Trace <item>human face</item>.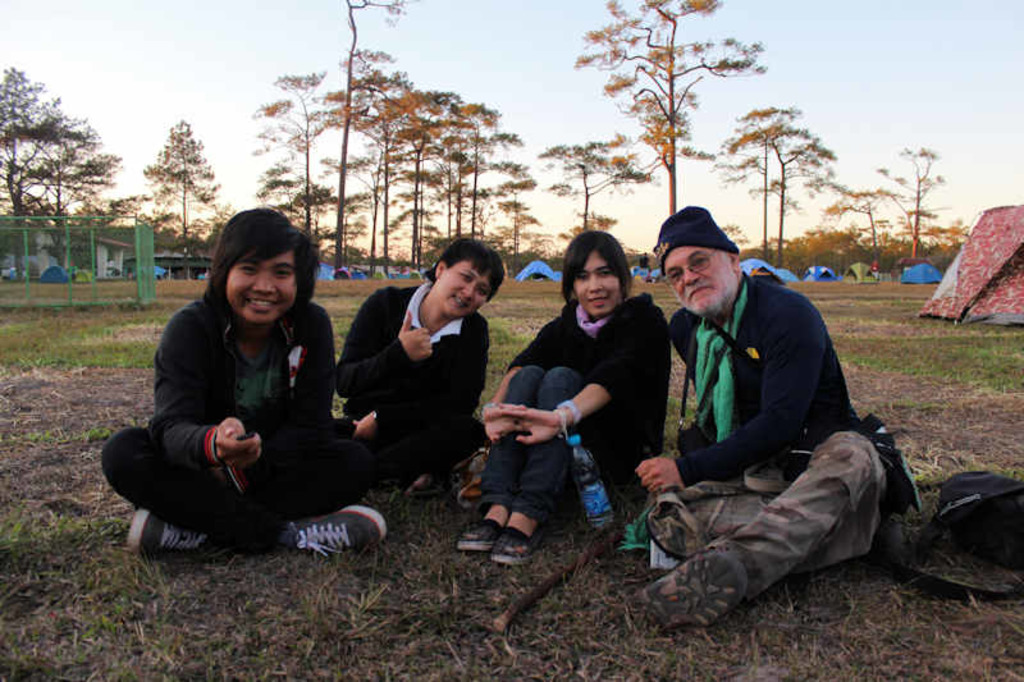
Traced to BBox(575, 253, 622, 316).
